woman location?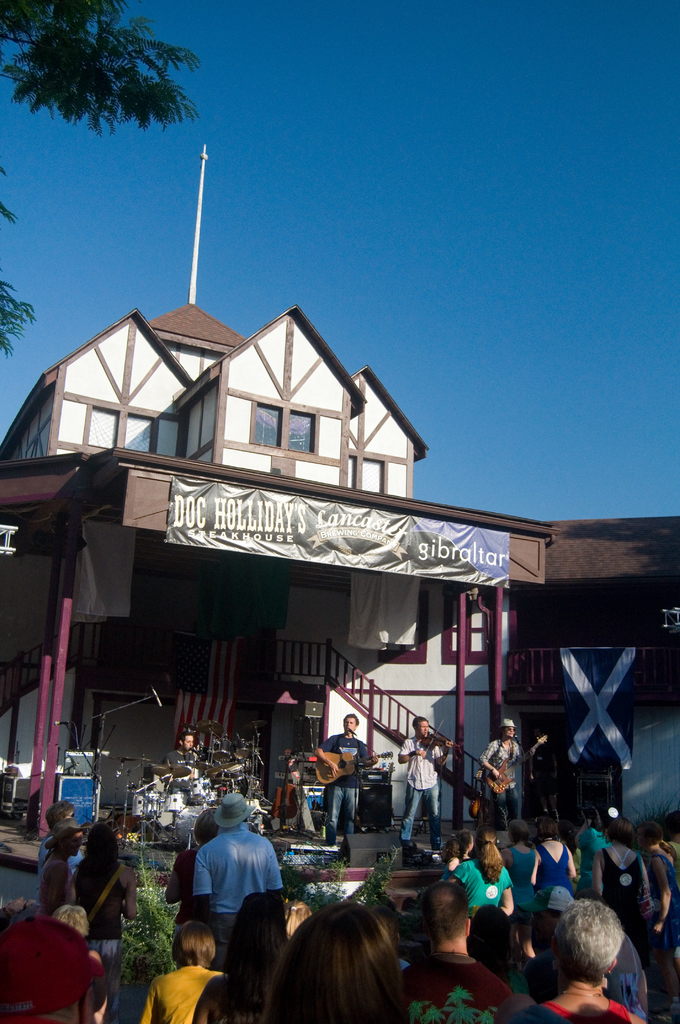
pyautogui.locateOnScreen(140, 920, 228, 1023)
